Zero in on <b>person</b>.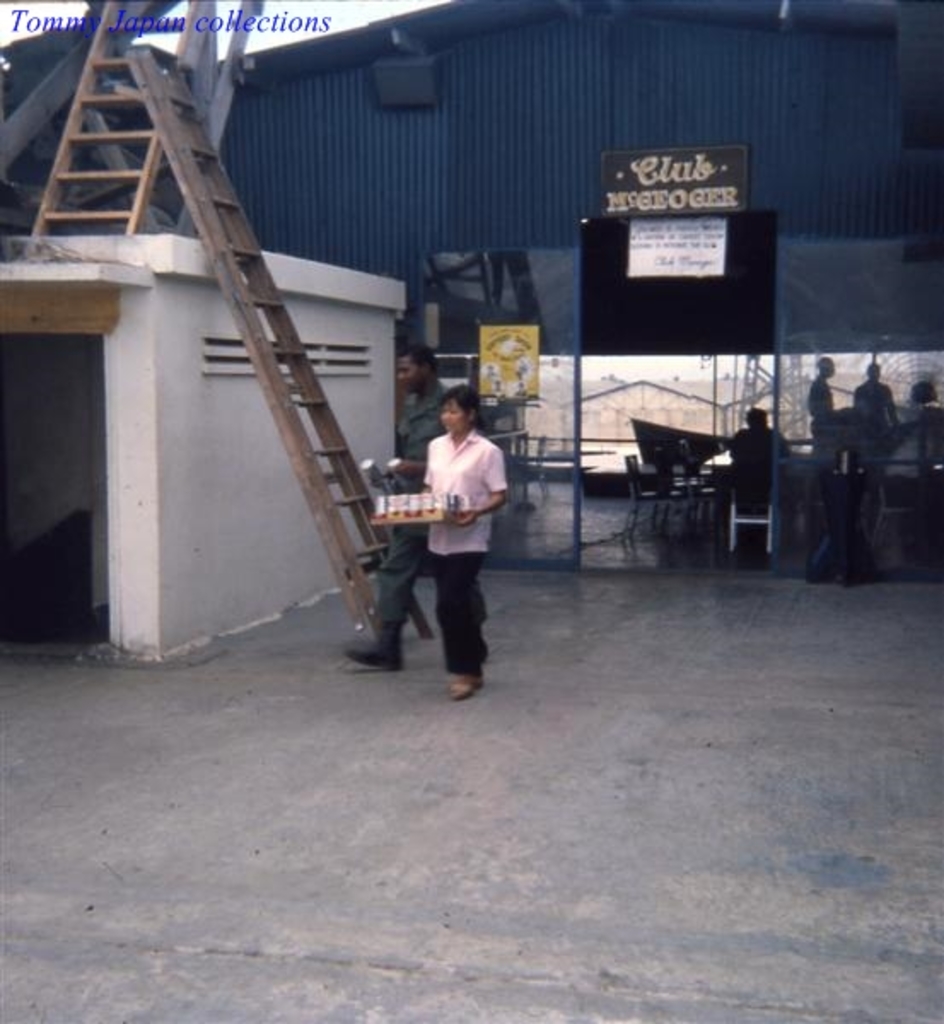
Zeroed in: crop(345, 350, 452, 667).
